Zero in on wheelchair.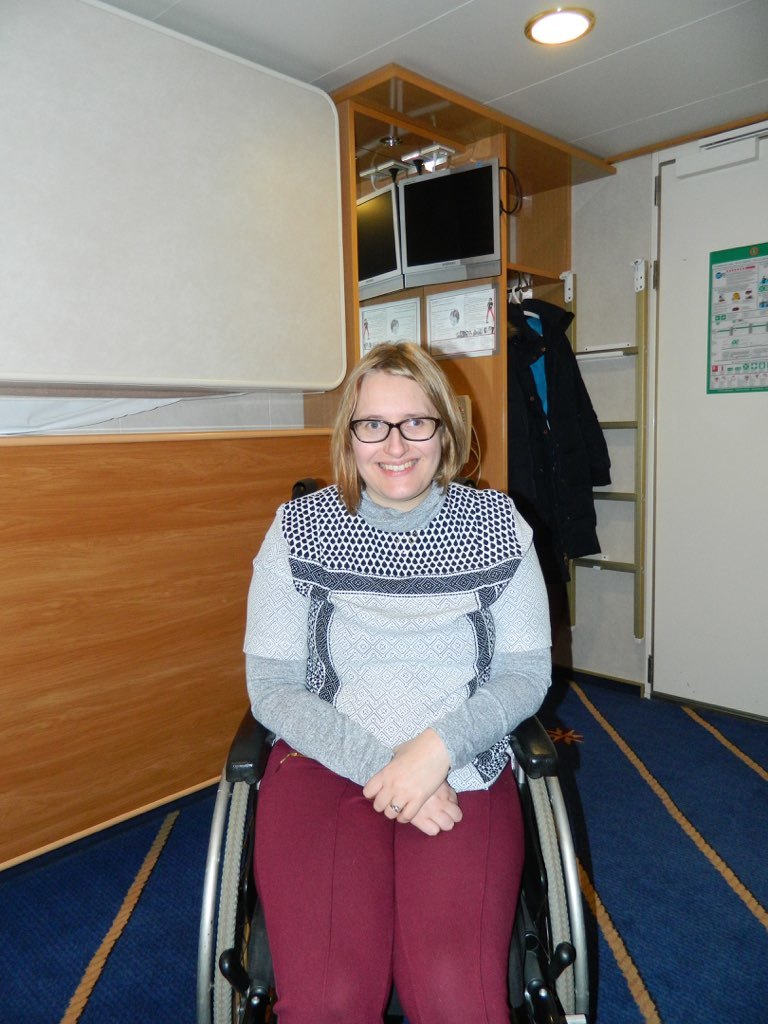
Zeroed in: <box>219,508,579,1005</box>.
